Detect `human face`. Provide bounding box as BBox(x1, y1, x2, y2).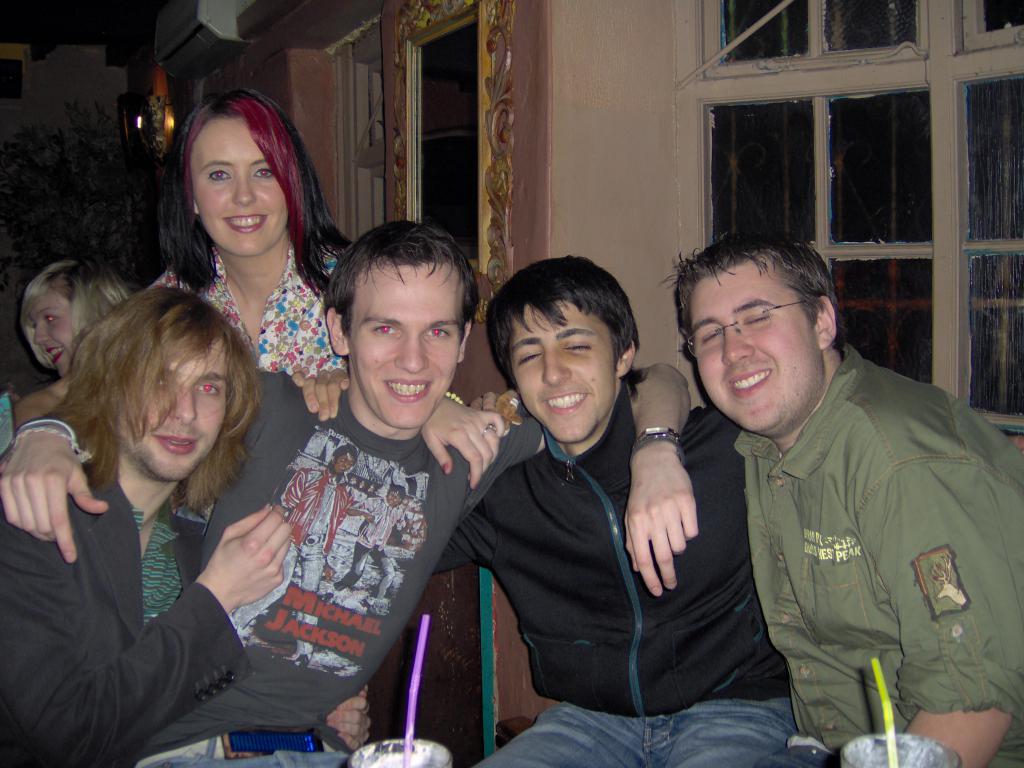
BBox(28, 291, 75, 378).
